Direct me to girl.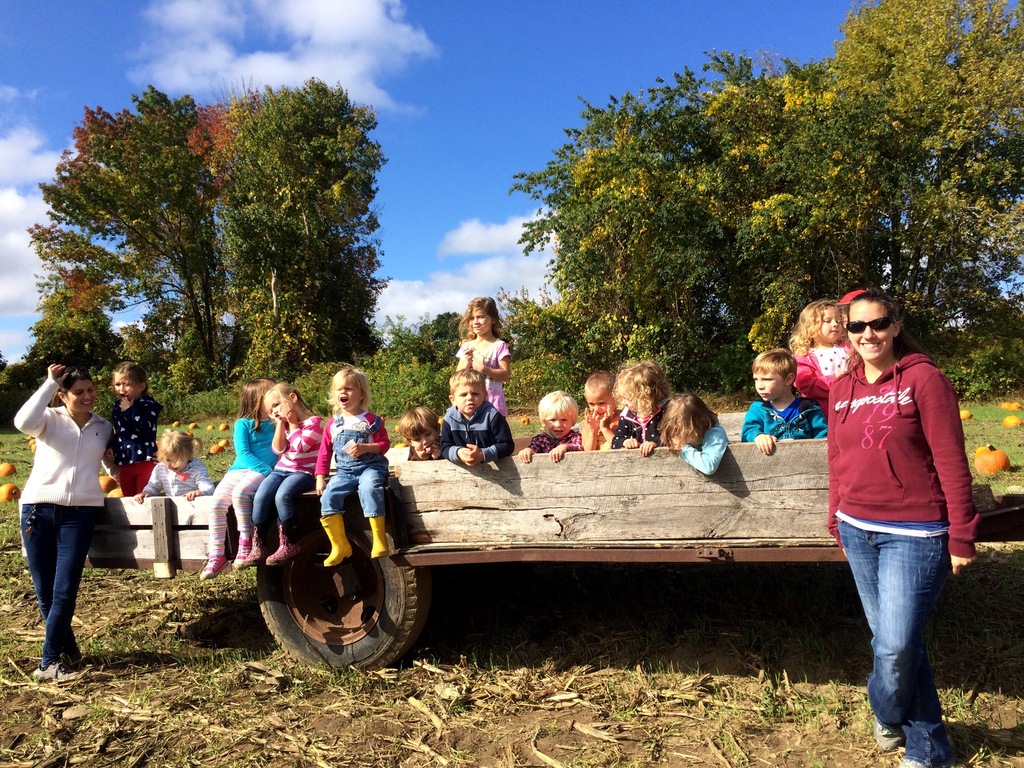
Direction: {"left": 199, "top": 383, "right": 287, "bottom": 579}.
